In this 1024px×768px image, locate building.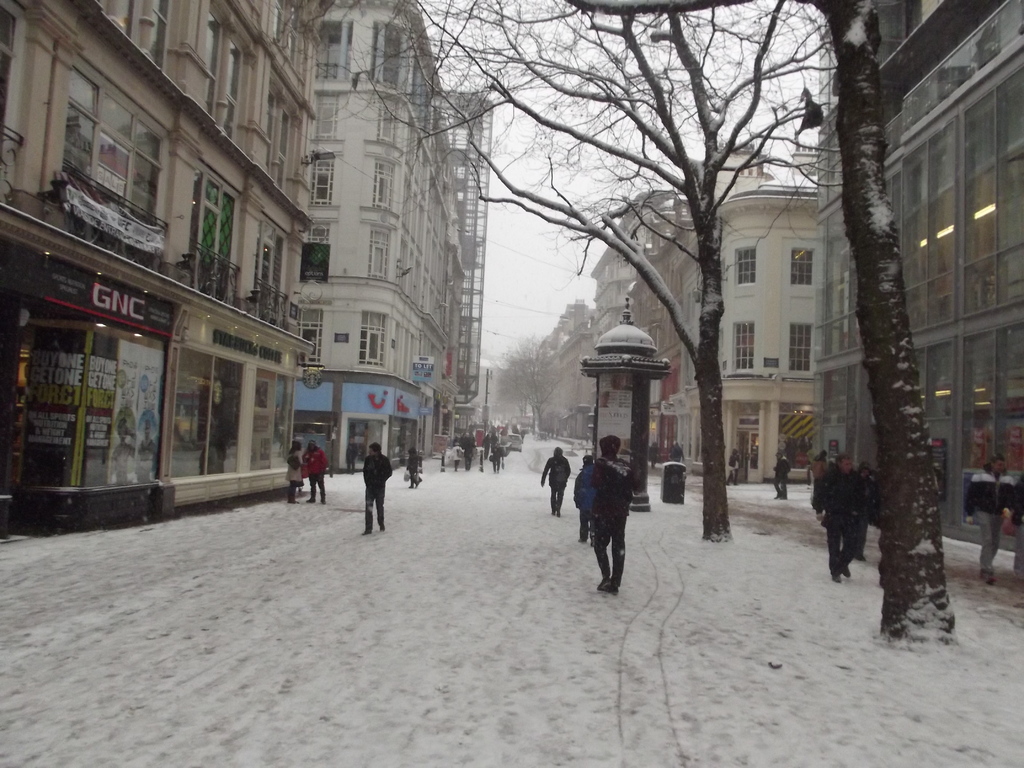
Bounding box: bbox(799, 0, 1023, 556).
